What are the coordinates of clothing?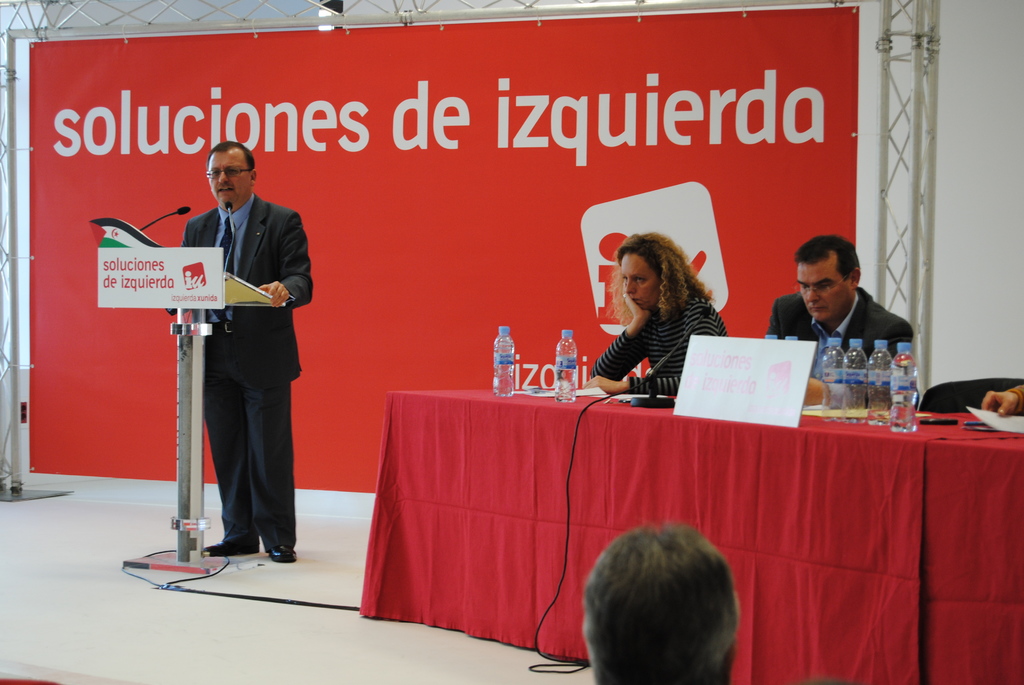
bbox=[582, 285, 729, 397].
